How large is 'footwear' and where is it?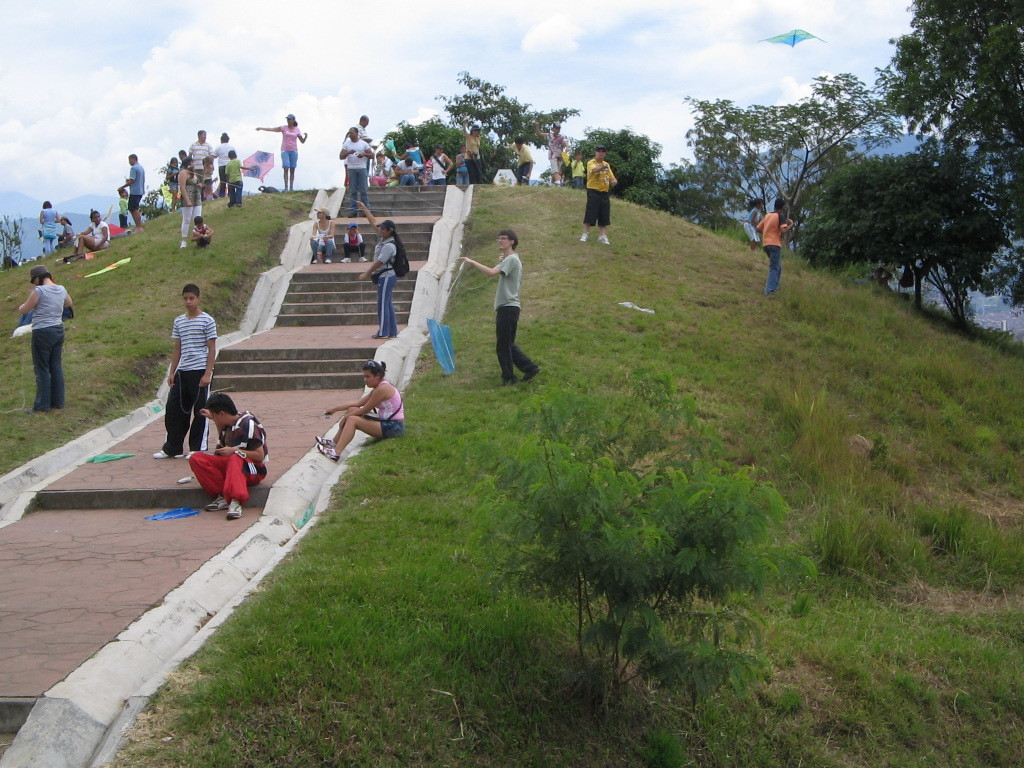
Bounding box: locate(343, 257, 350, 265).
